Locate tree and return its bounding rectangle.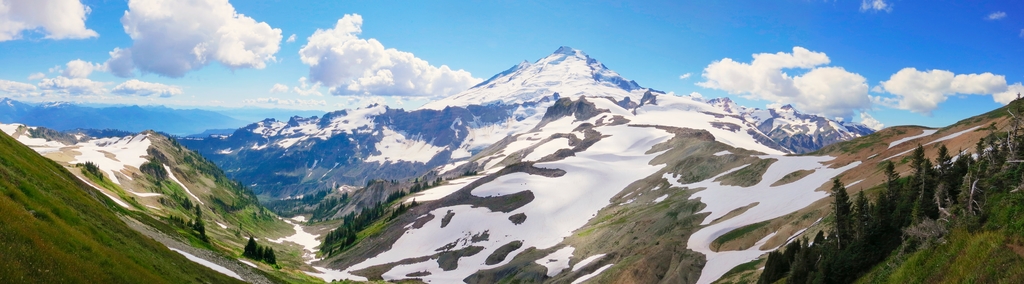
892:132:1023:265.
